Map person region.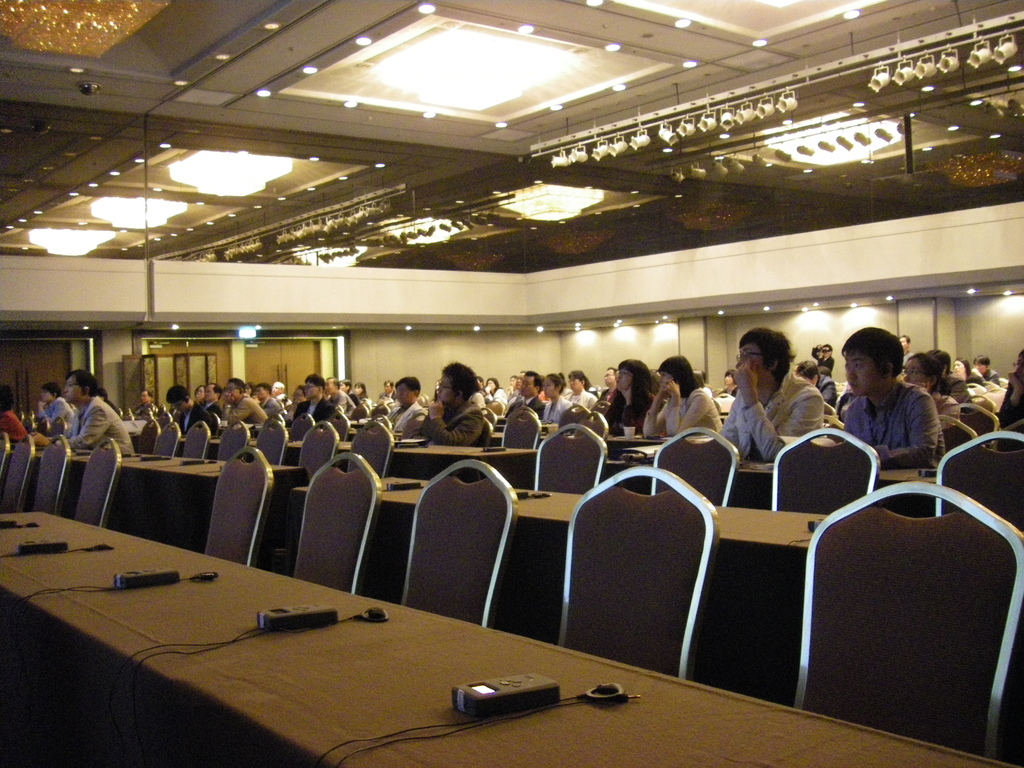
Mapped to region(954, 356, 971, 376).
